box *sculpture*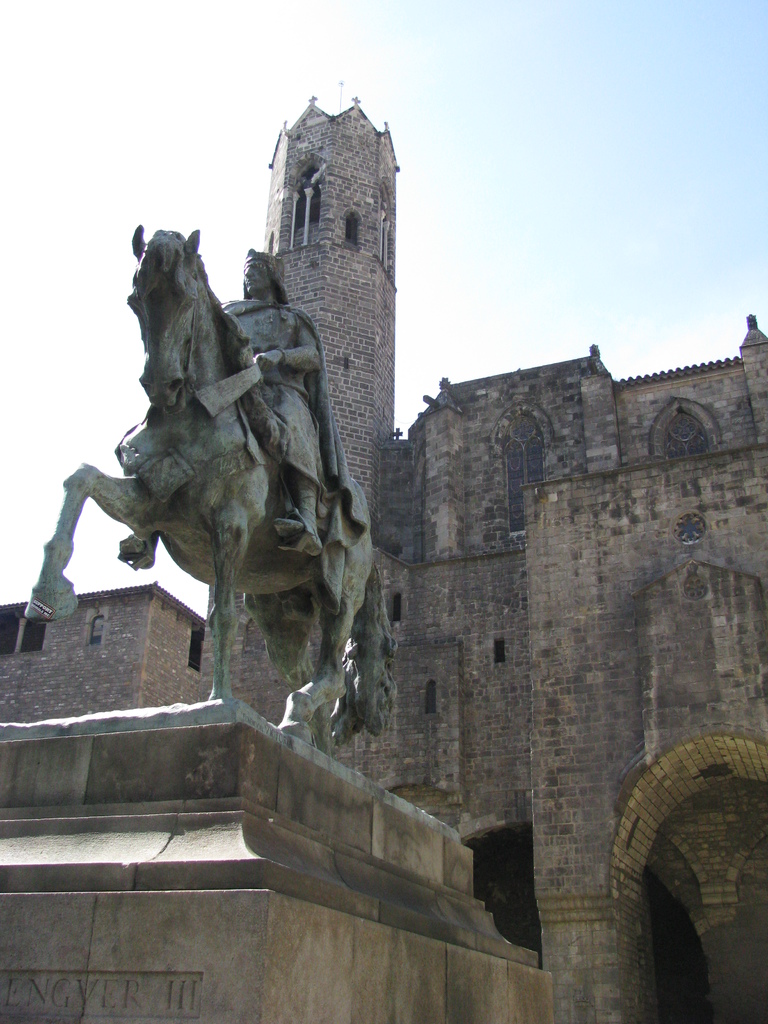
pyautogui.locateOnScreen(40, 150, 417, 747)
